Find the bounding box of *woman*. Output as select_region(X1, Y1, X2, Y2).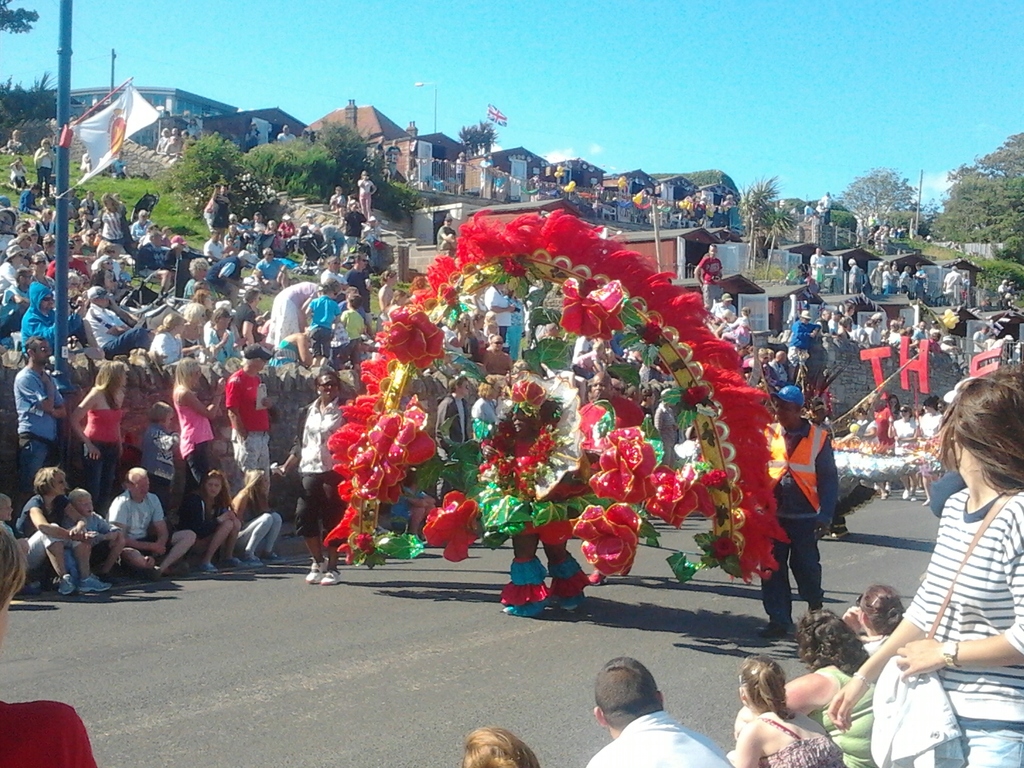
select_region(847, 585, 902, 651).
